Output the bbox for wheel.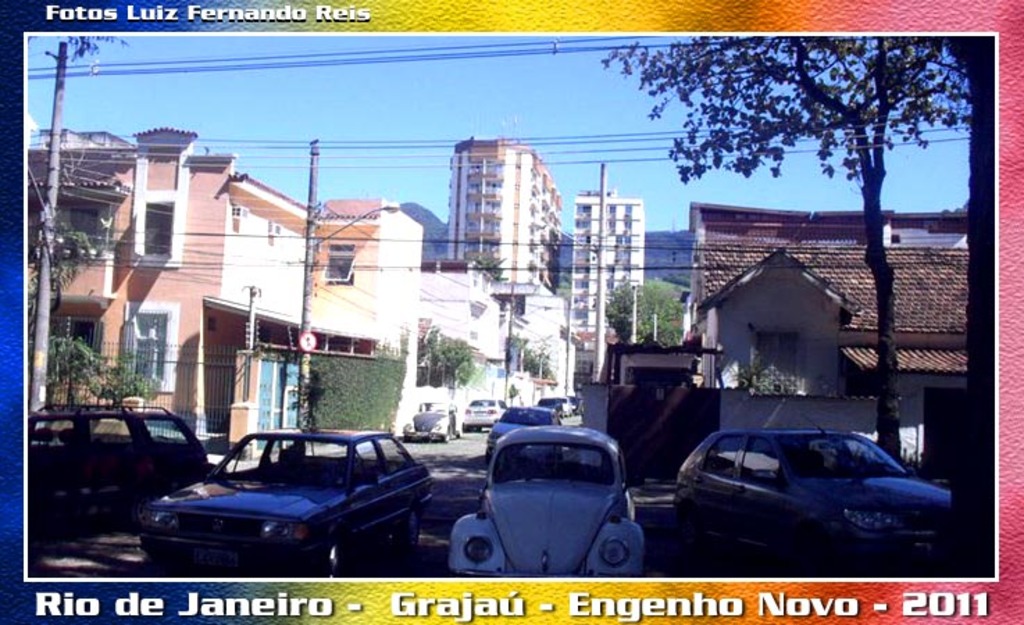
393:511:418:562.
